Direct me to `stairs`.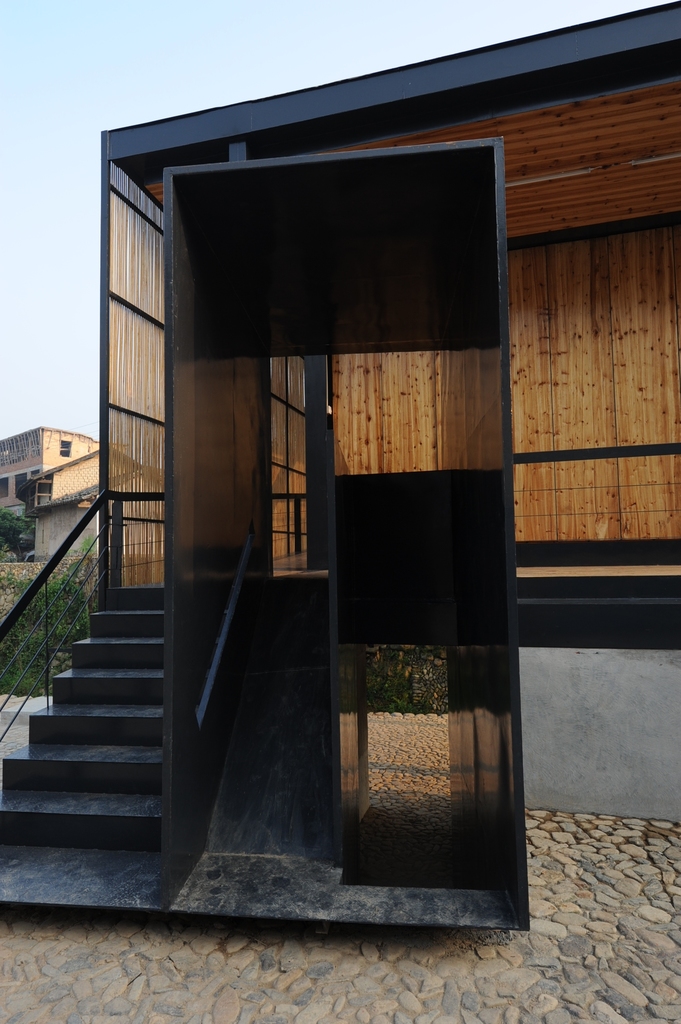
Direction: select_region(0, 577, 172, 836).
